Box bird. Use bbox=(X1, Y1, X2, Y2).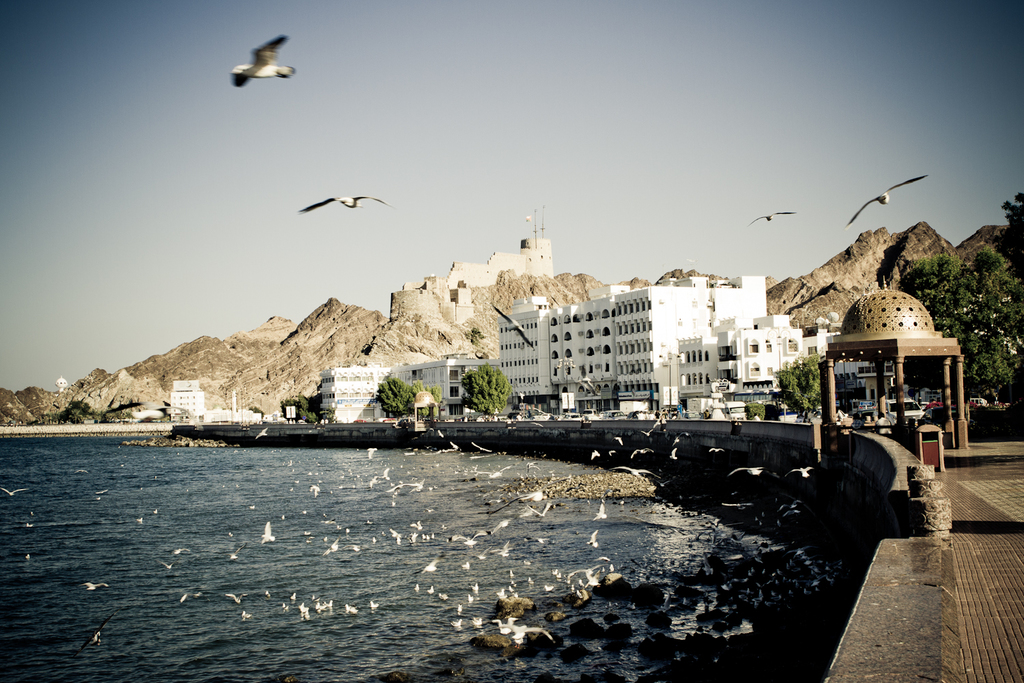
bbox=(423, 560, 437, 572).
